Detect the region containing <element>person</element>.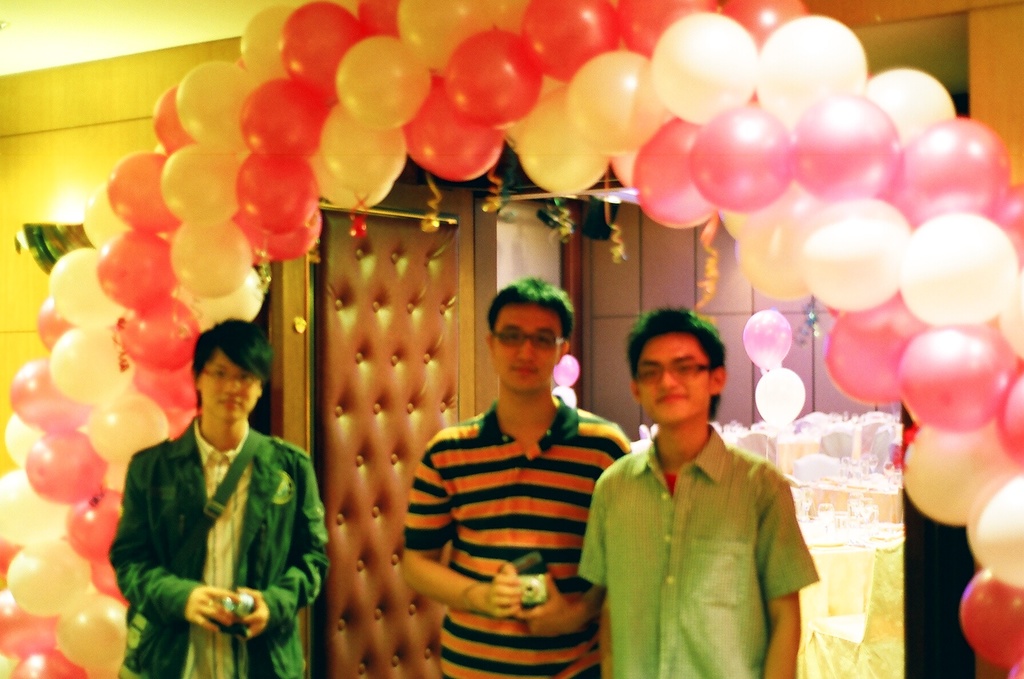
x1=575 y1=304 x2=821 y2=678.
